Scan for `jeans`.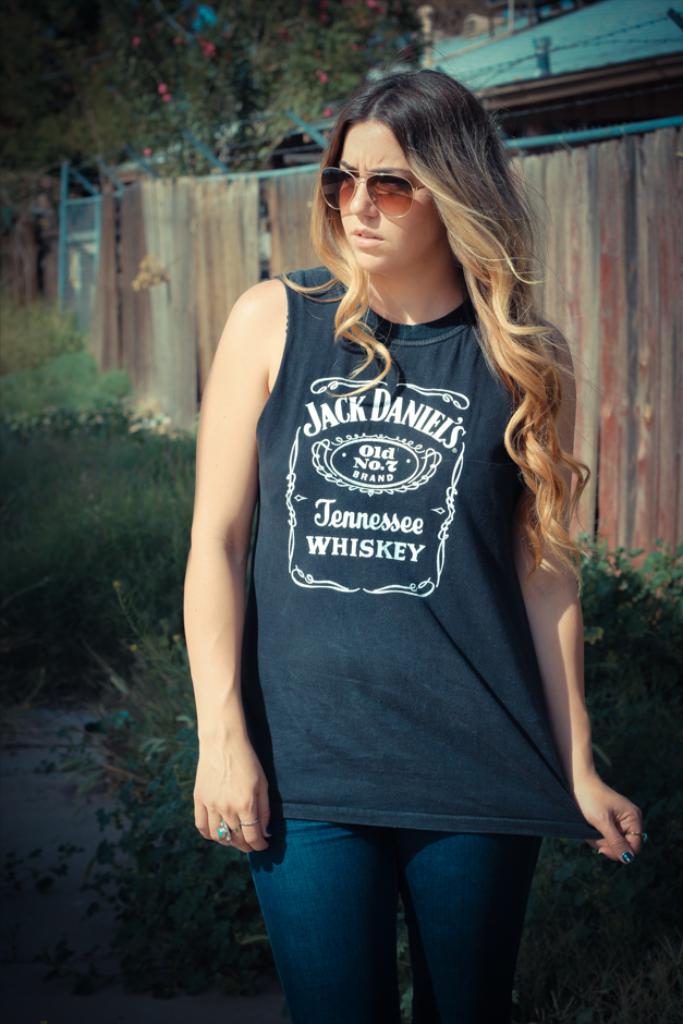
Scan result: pyautogui.locateOnScreen(245, 813, 545, 1021).
